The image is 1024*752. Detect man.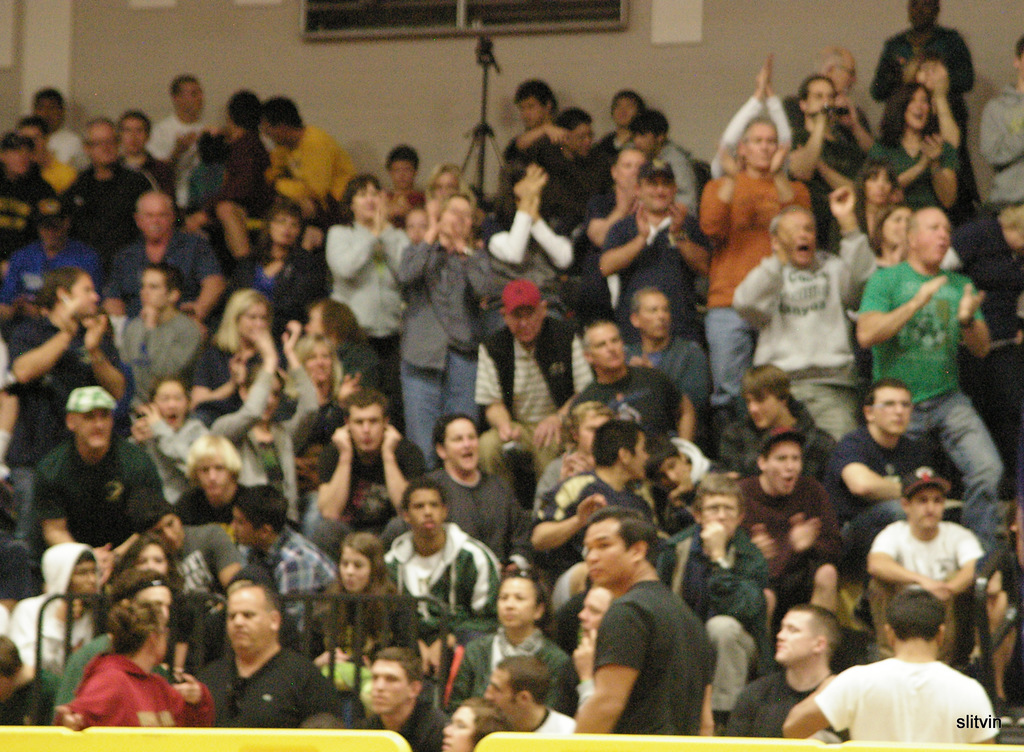
Detection: bbox=[683, 111, 816, 396].
